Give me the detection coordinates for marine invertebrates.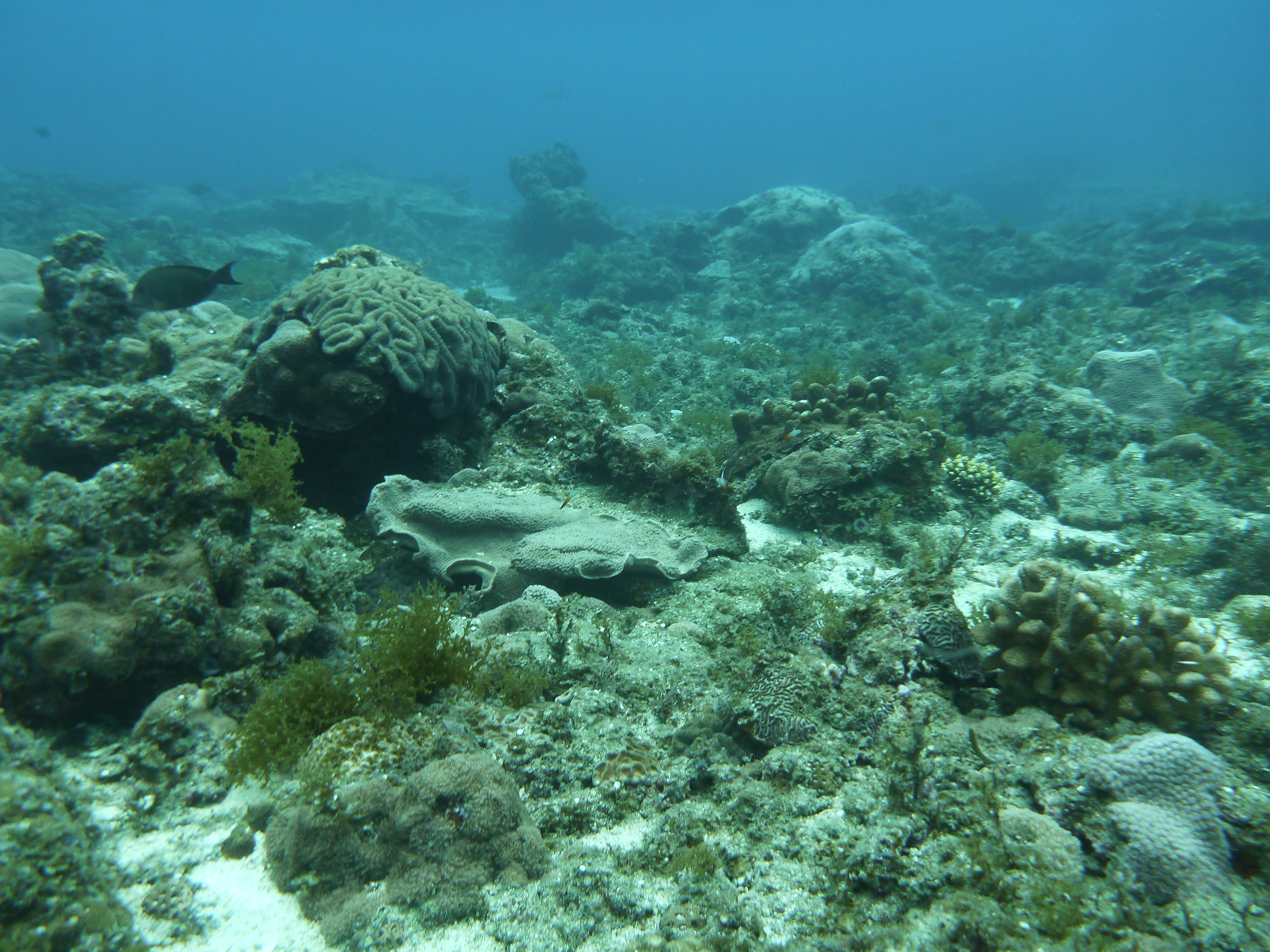
l=290, t=188, r=310, b=215.
